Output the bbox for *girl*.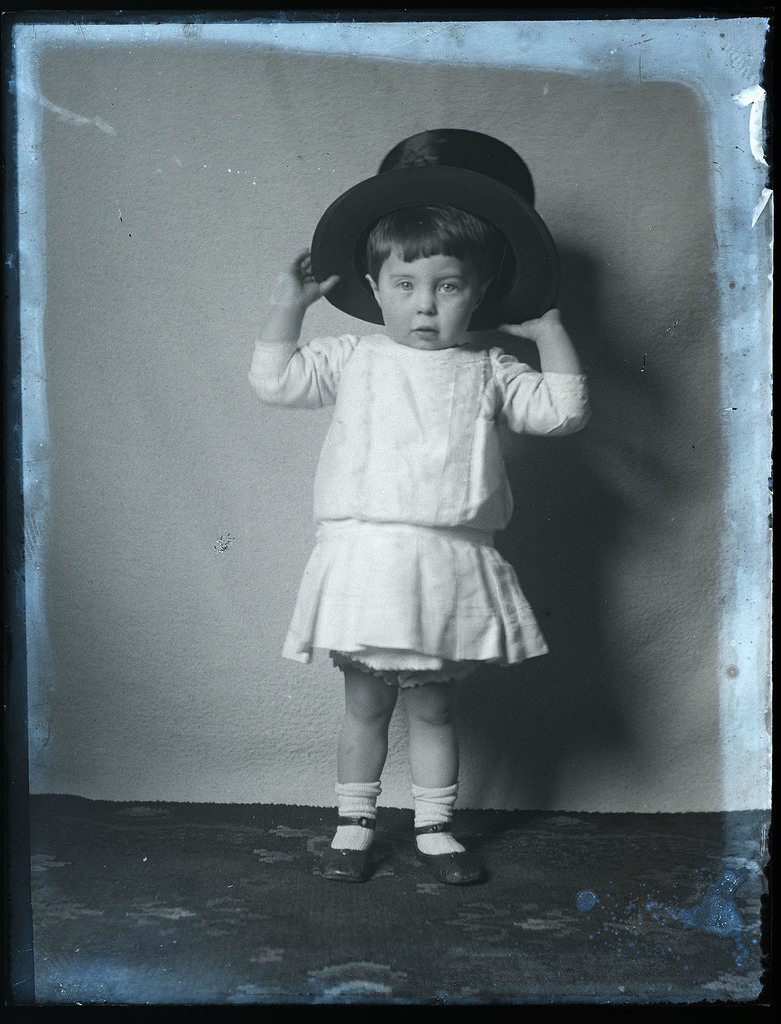
{"x1": 242, "y1": 128, "x2": 591, "y2": 883}.
